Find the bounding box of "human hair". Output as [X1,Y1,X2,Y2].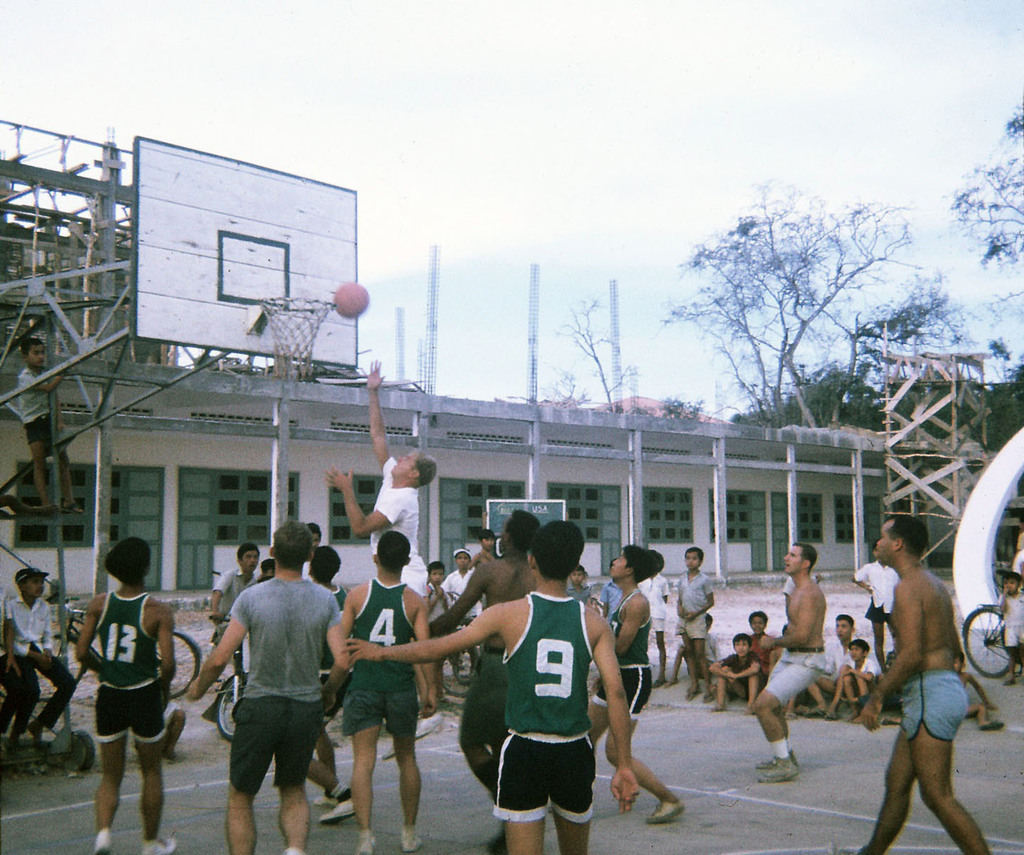
[847,638,869,656].
